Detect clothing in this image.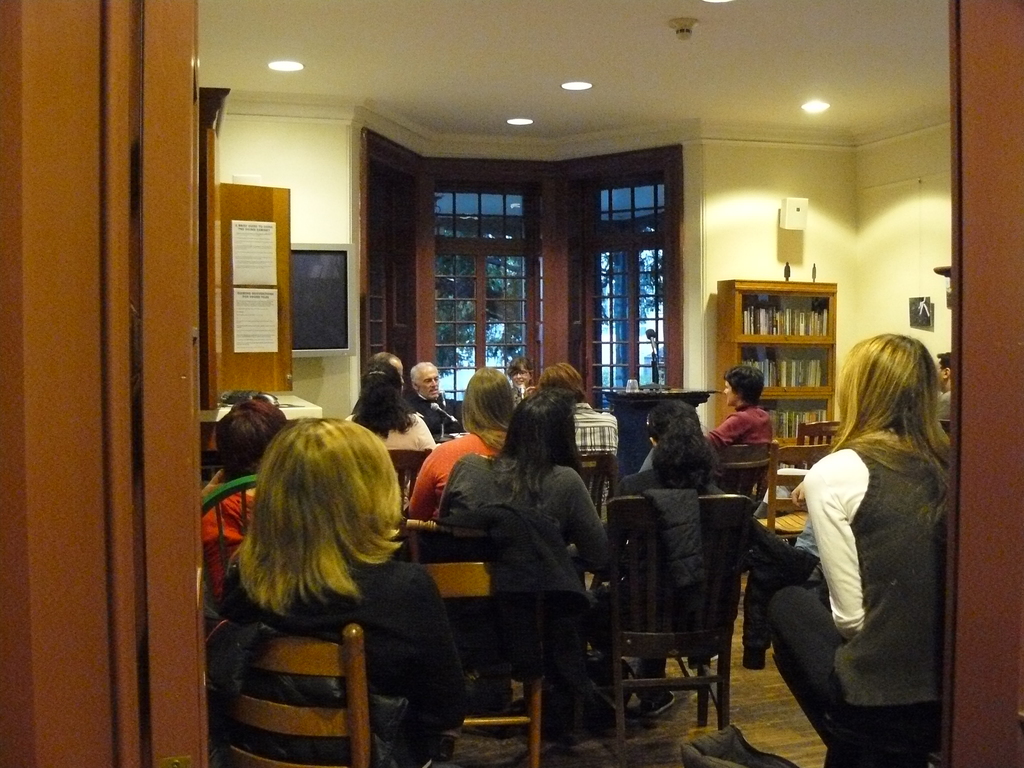
Detection: (left=196, top=481, right=260, bottom=584).
